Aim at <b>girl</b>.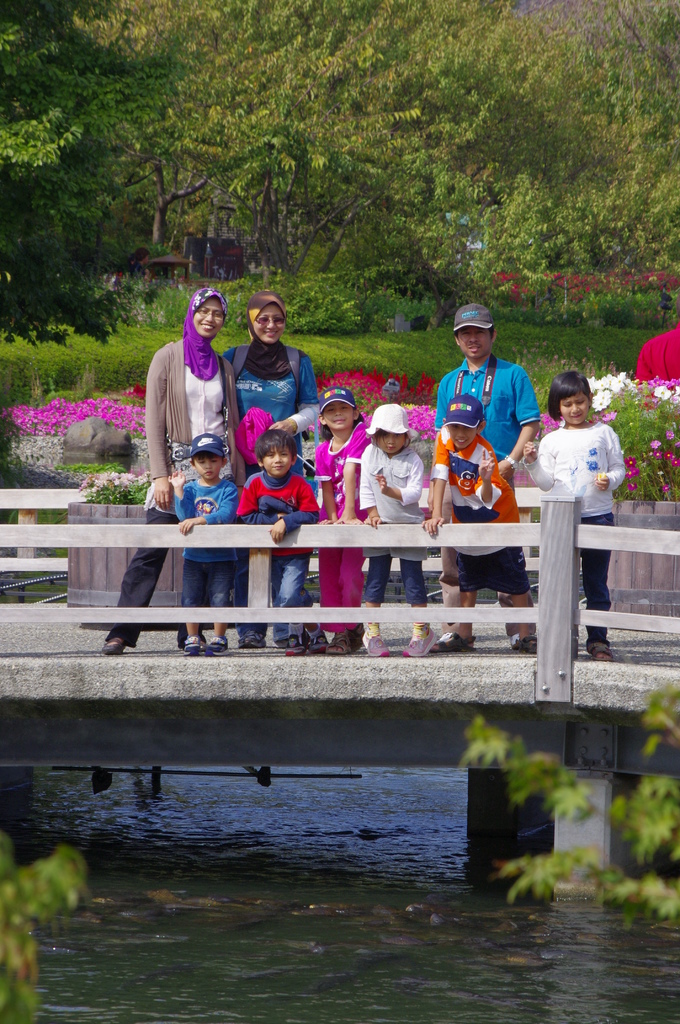
Aimed at bbox(312, 382, 373, 657).
